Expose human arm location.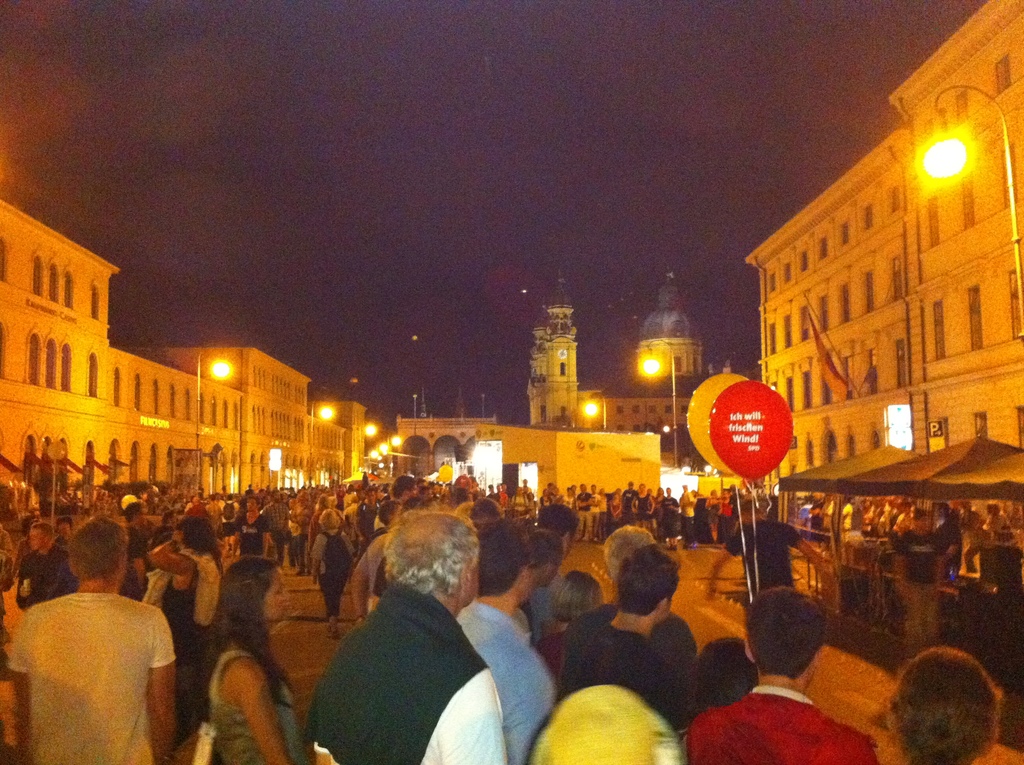
Exposed at [705,530,745,599].
